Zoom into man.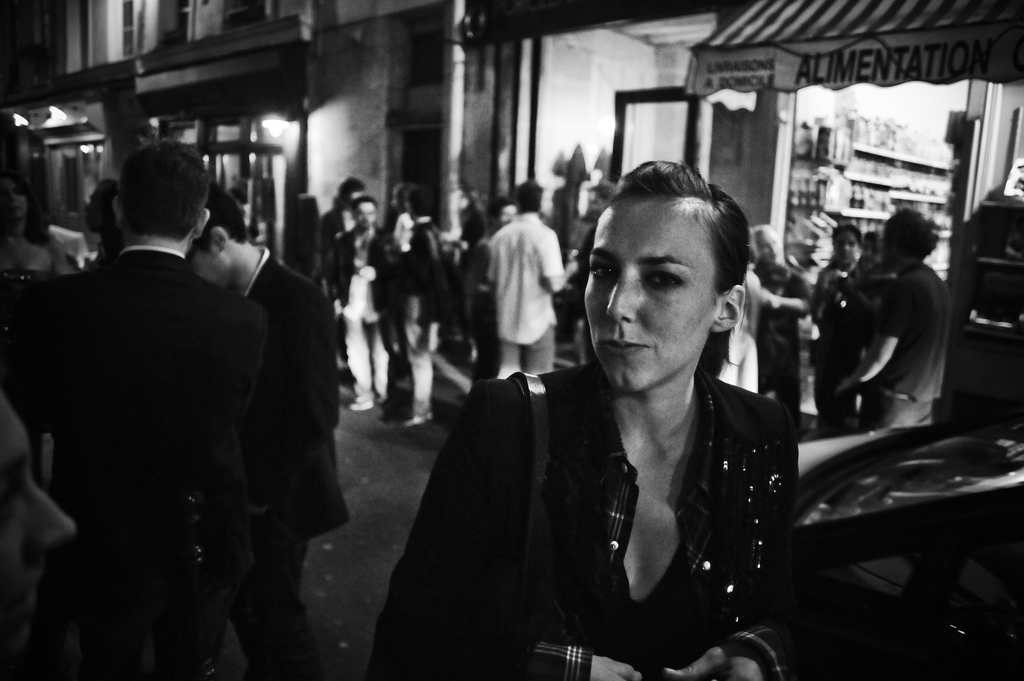
Zoom target: <bbox>815, 202, 956, 433</bbox>.
